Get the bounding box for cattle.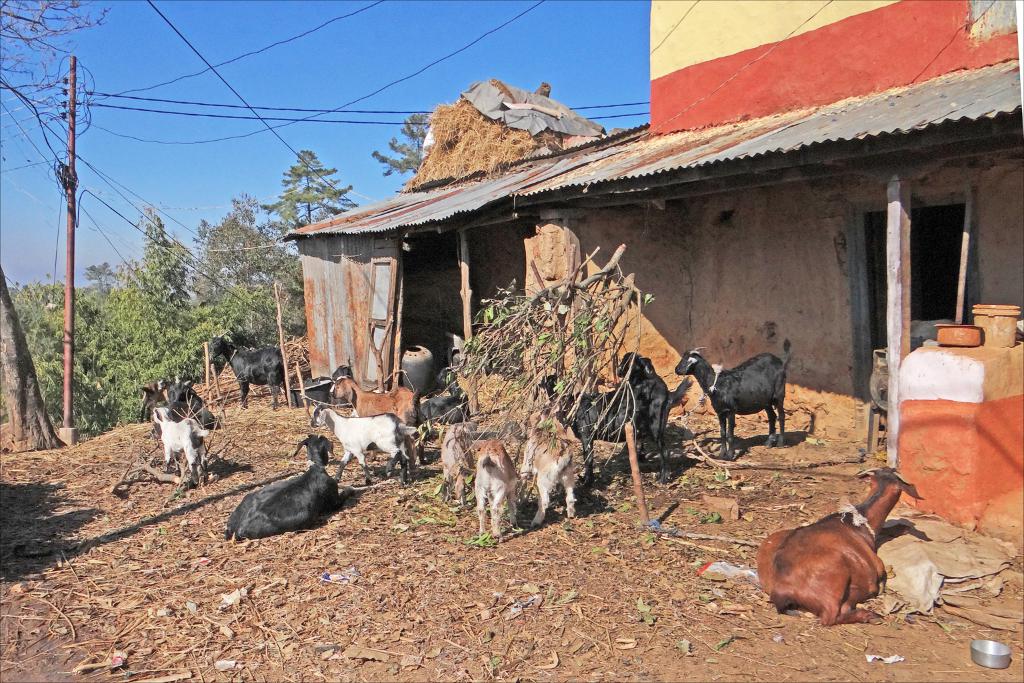
(206,331,291,408).
